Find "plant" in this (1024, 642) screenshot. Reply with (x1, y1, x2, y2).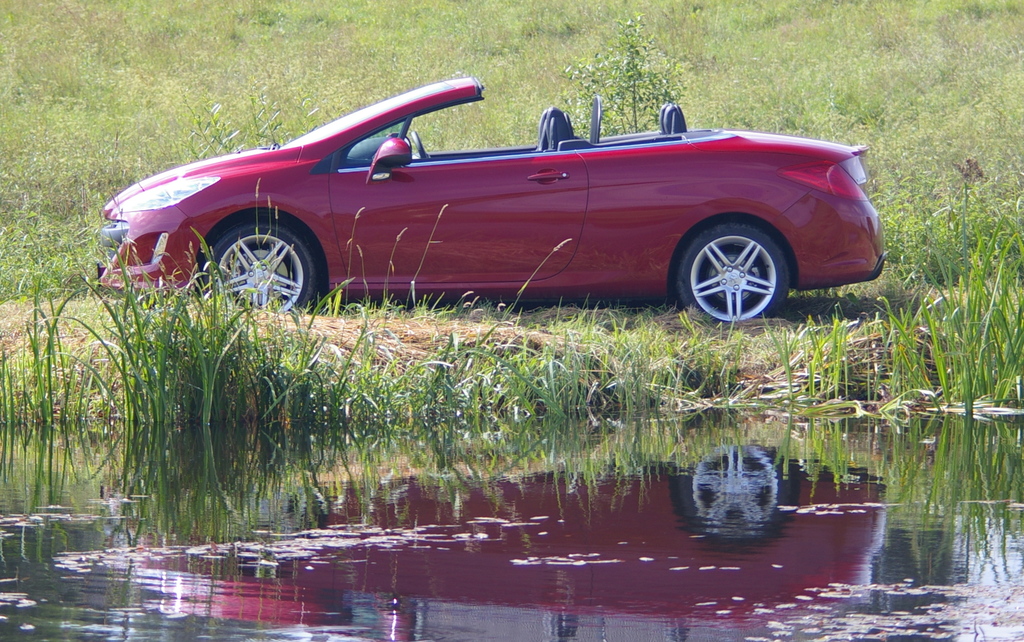
(561, 8, 680, 135).
